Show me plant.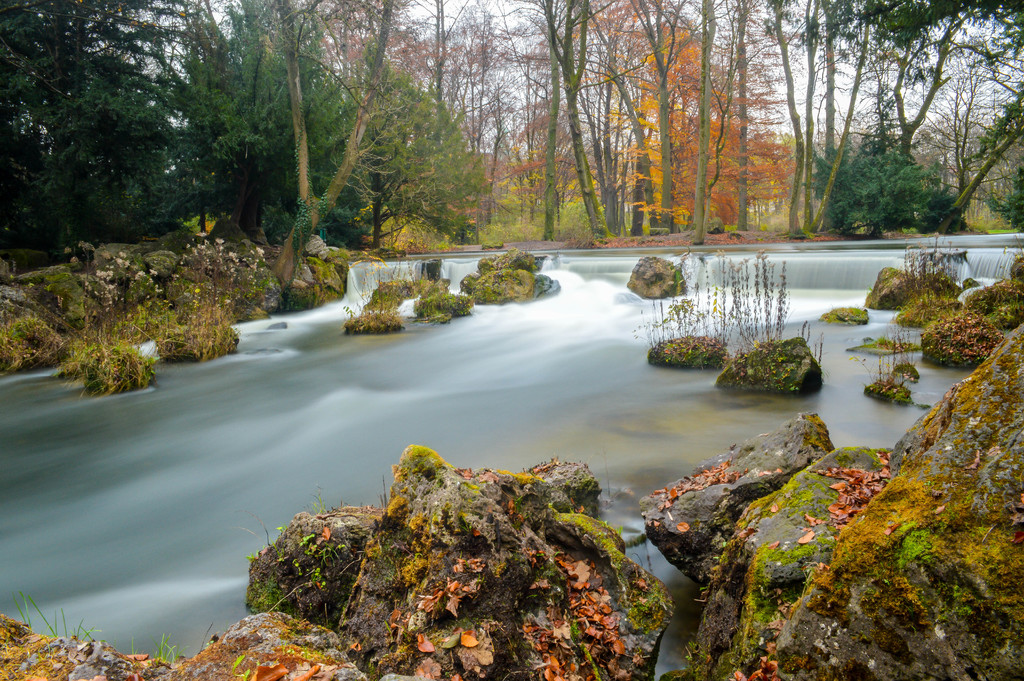
plant is here: locate(148, 630, 189, 667).
